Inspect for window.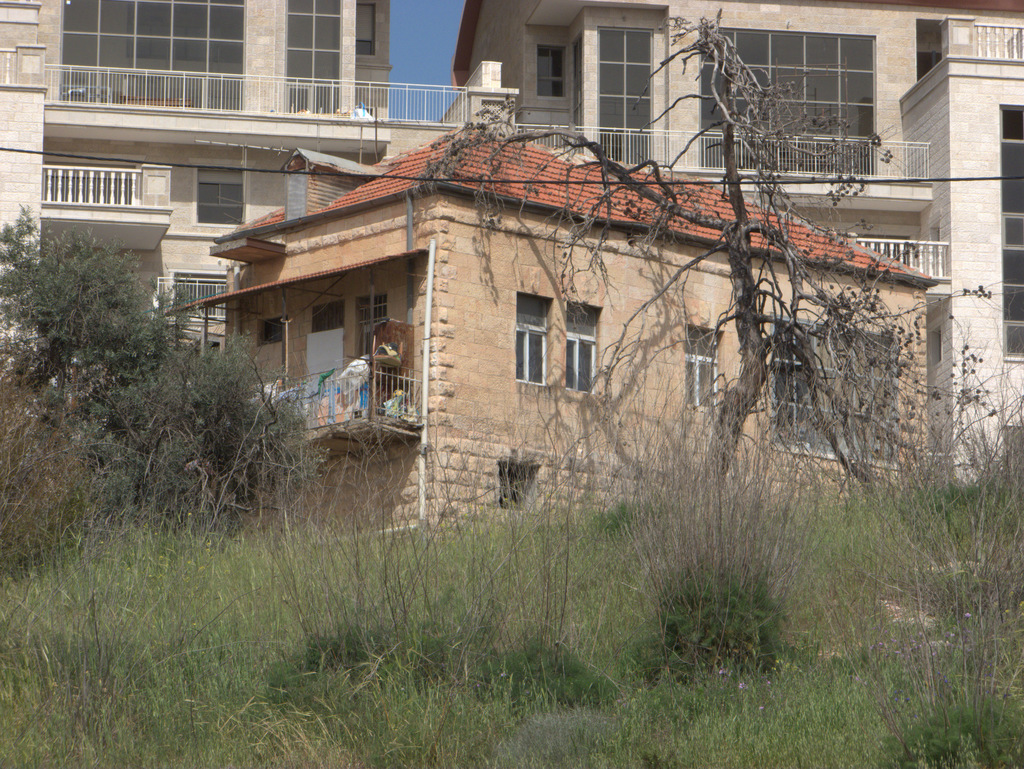
Inspection: 596, 29, 655, 162.
